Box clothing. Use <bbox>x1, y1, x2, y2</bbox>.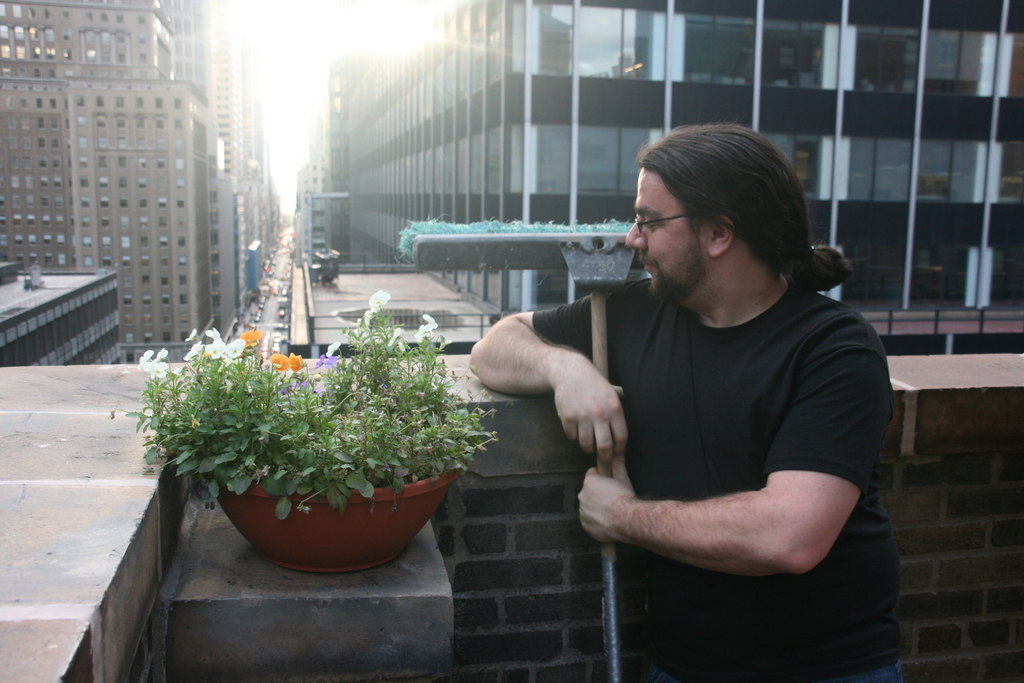
<bbox>556, 202, 886, 638</bbox>.
